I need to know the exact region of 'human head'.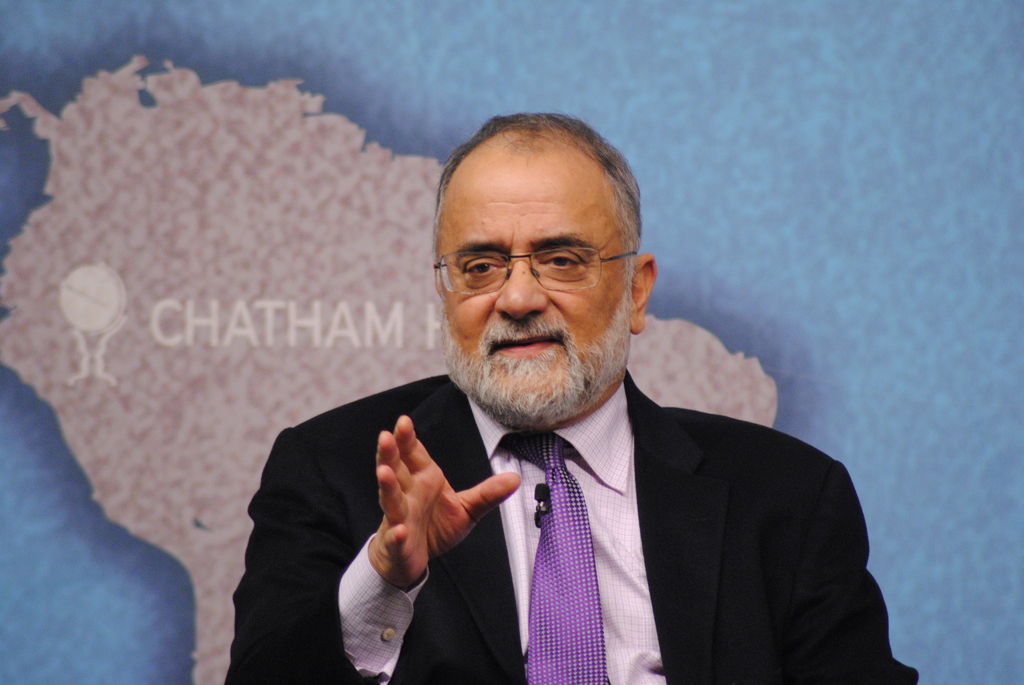
Region: bbox=[420, 106, 662, 413].
